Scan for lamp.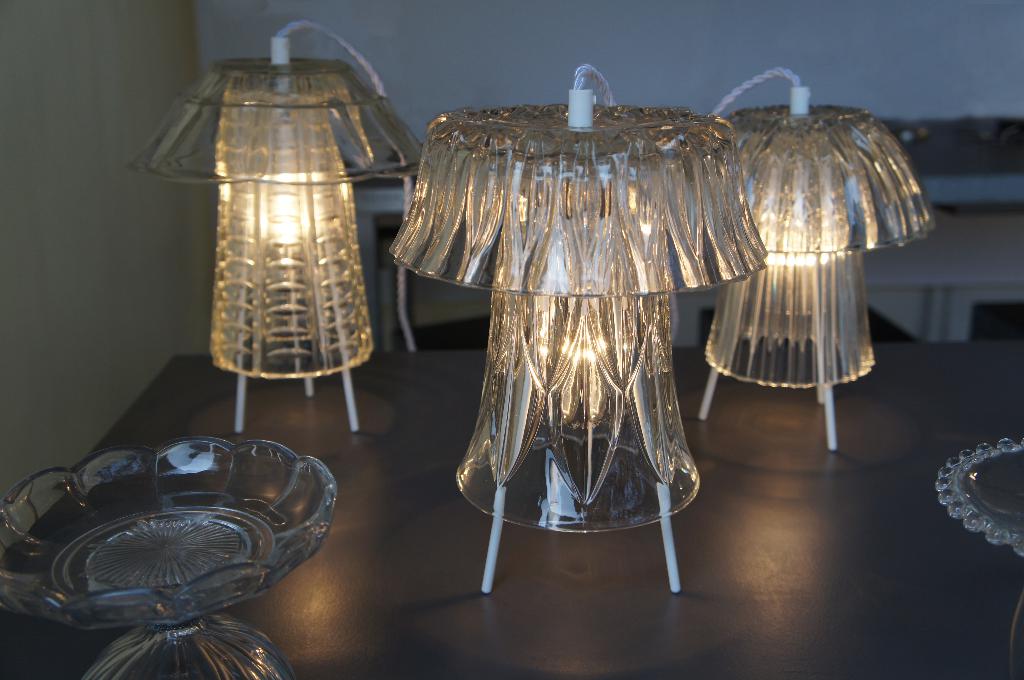
Scan result: x1=385, y1=63, x2=766, y2=599.
